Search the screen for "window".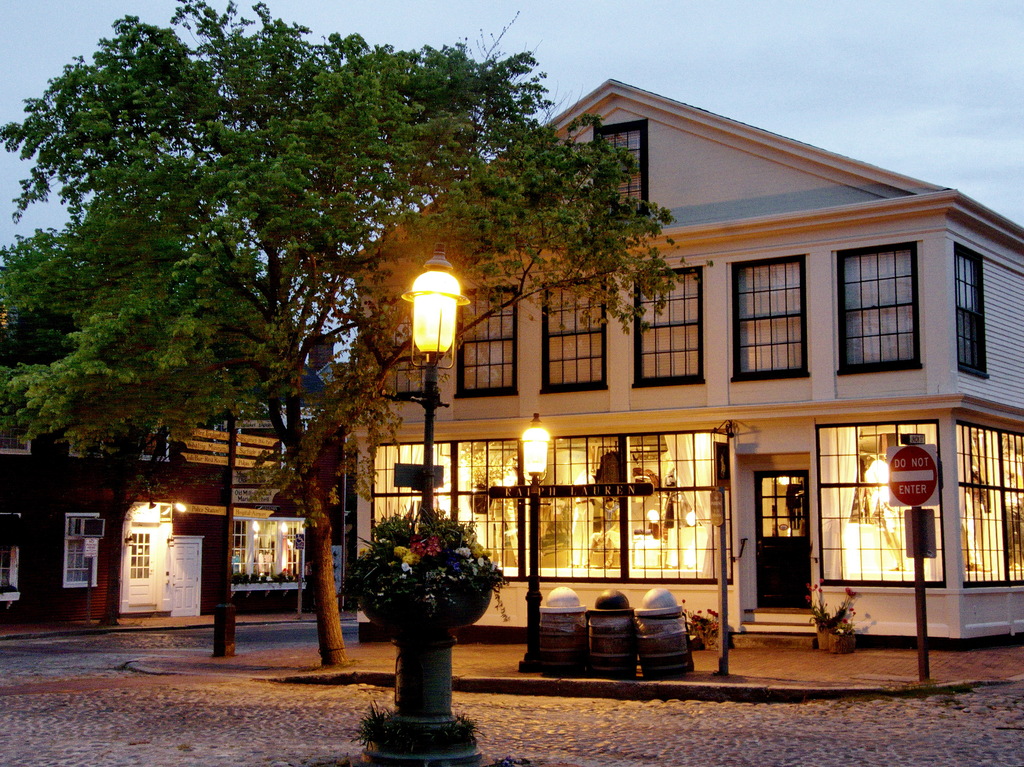
Found at [594,120,648,214].
